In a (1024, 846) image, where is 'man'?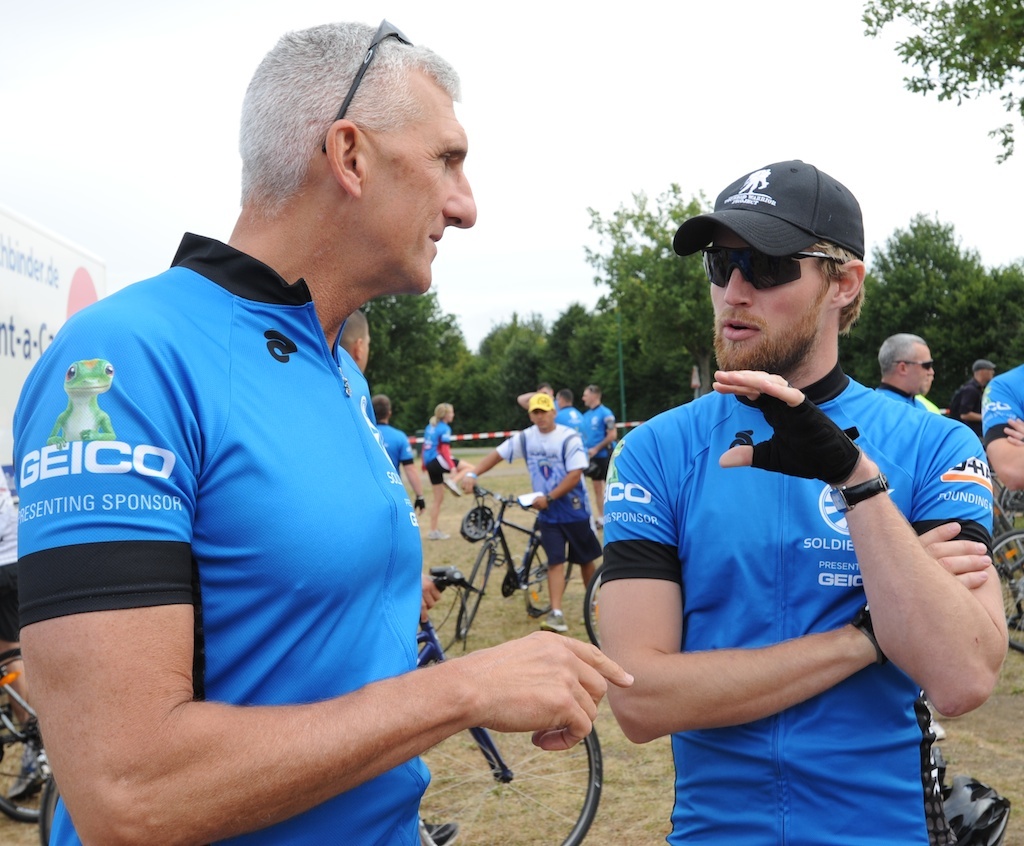
l=423, t=393, r=492, b=500.
